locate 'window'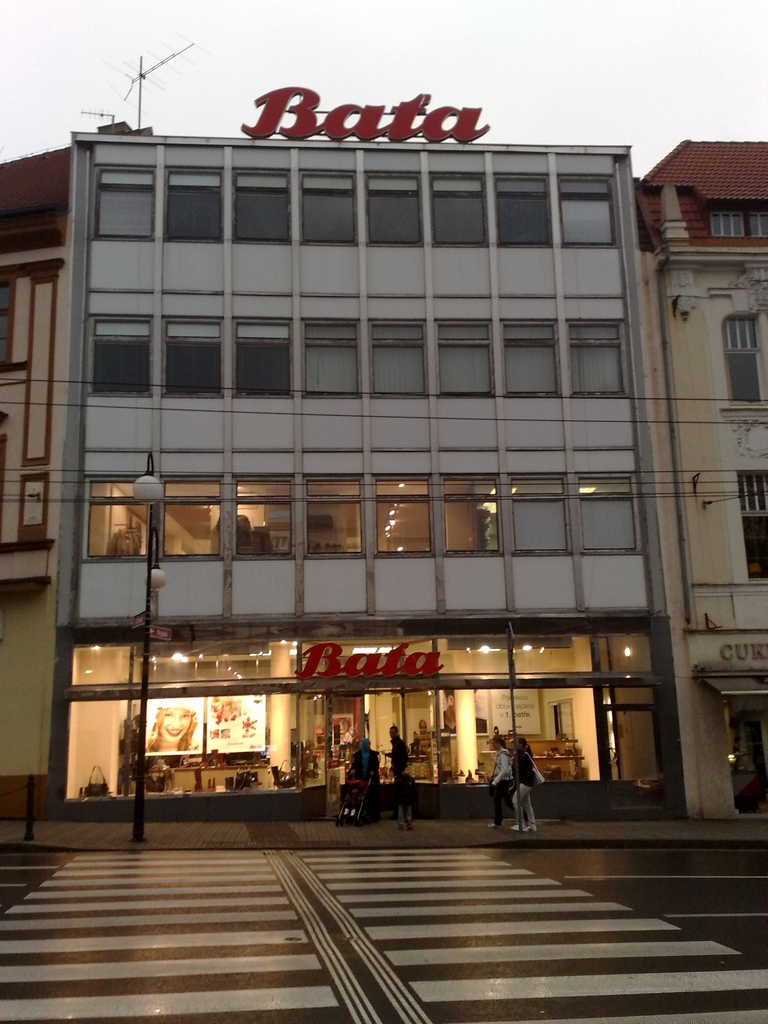
{"left": 164, "top": 162, "right": 226, "bottom": 243}
